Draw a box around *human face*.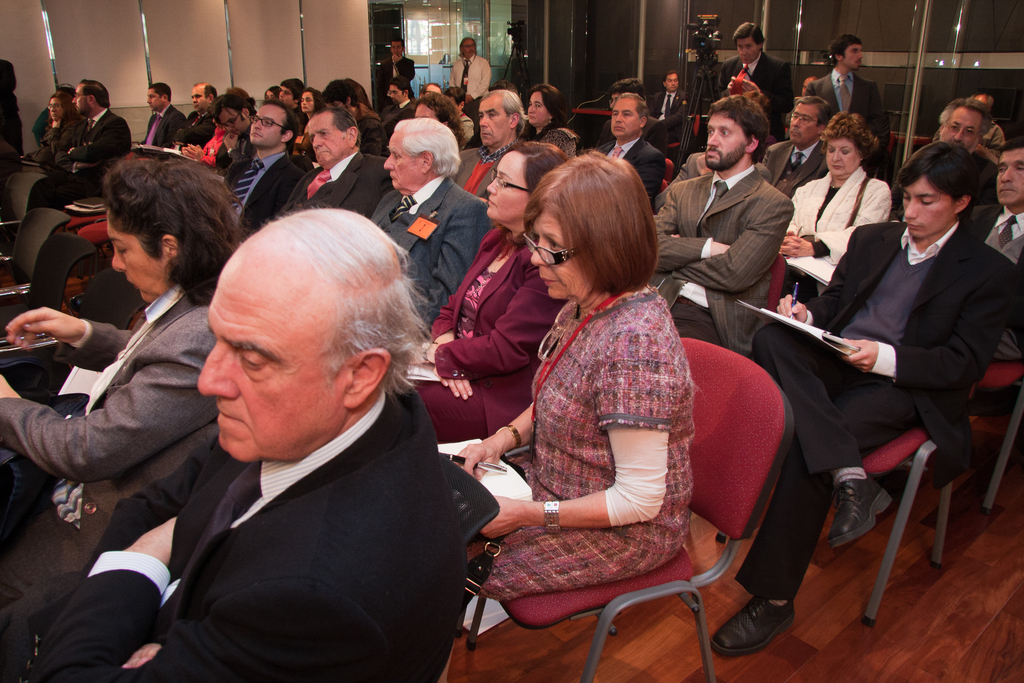
box(249, 101, 285, 142).
